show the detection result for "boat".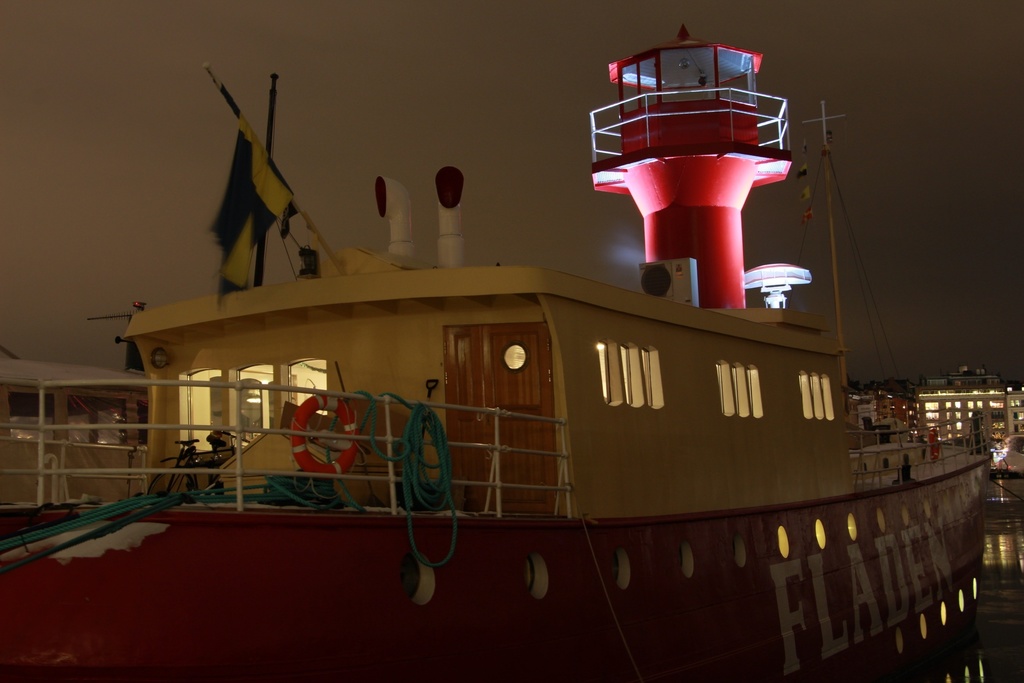
39 217 984 655.
